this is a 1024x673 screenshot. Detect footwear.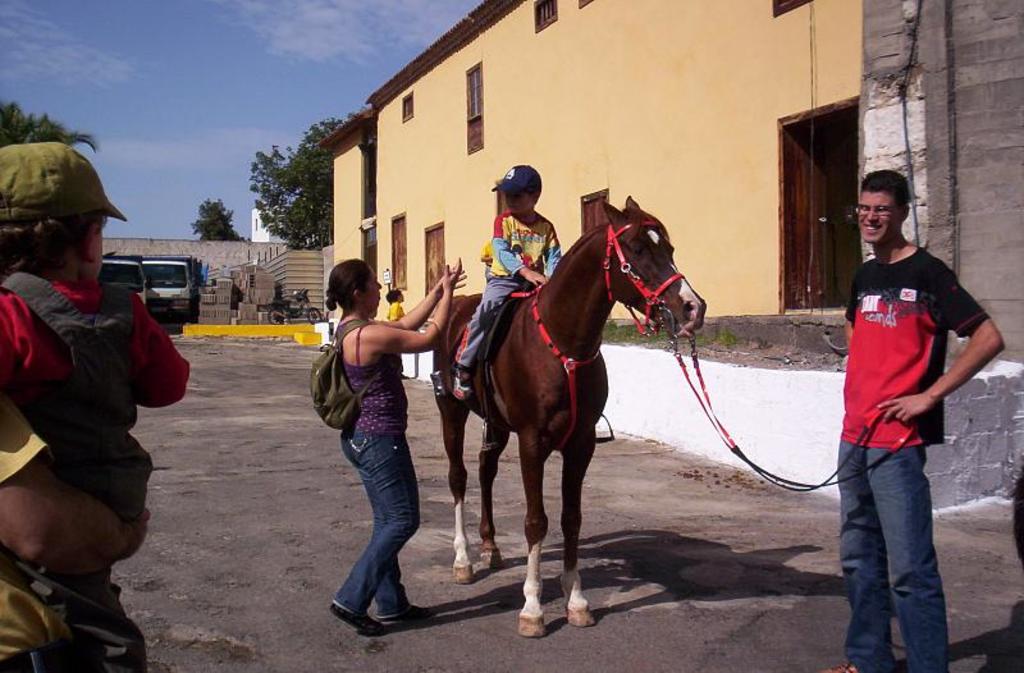
crop(326, 608, 399, 637).
